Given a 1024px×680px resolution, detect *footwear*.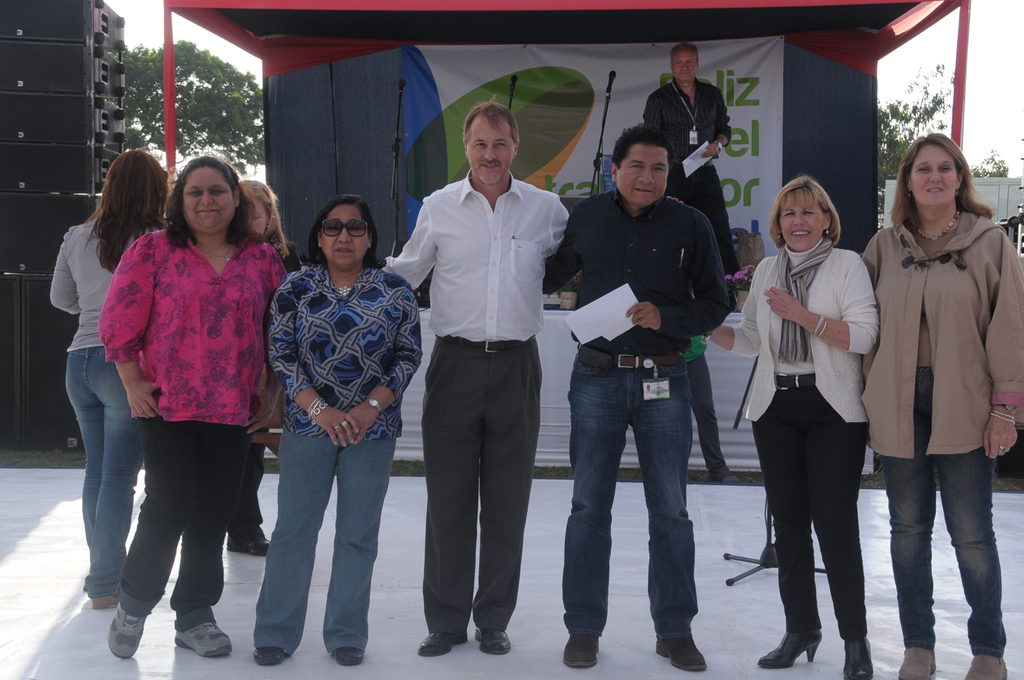
x1=961, y1=653, x2=1016, y2=679.
